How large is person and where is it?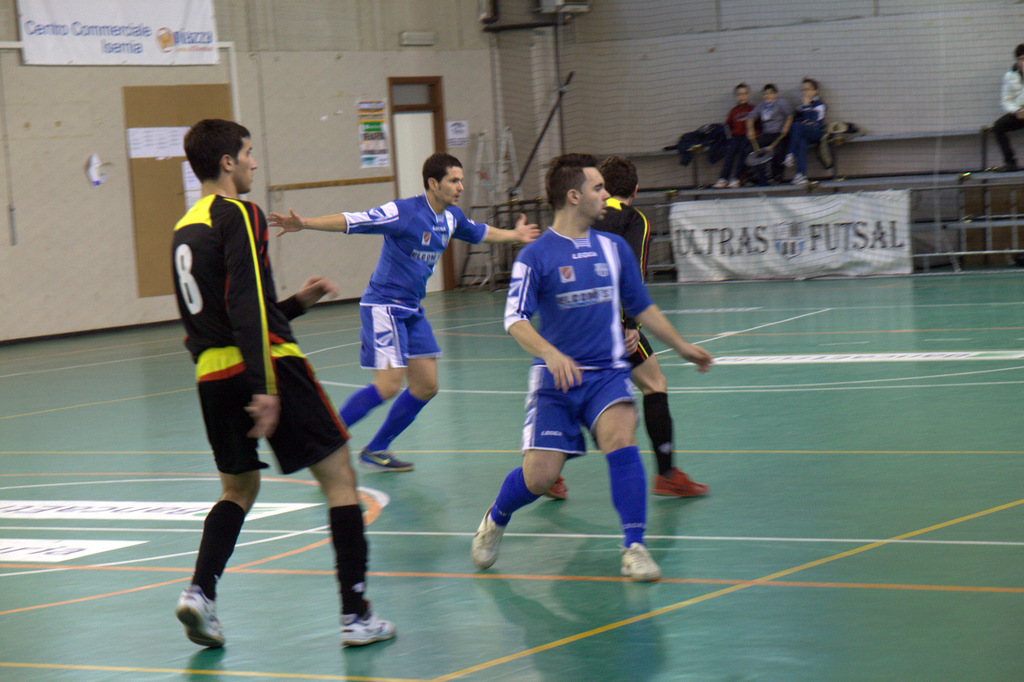
Bounding box: {"x1": 546, "y1": 155, "x2": 710, "y2": 499}.
